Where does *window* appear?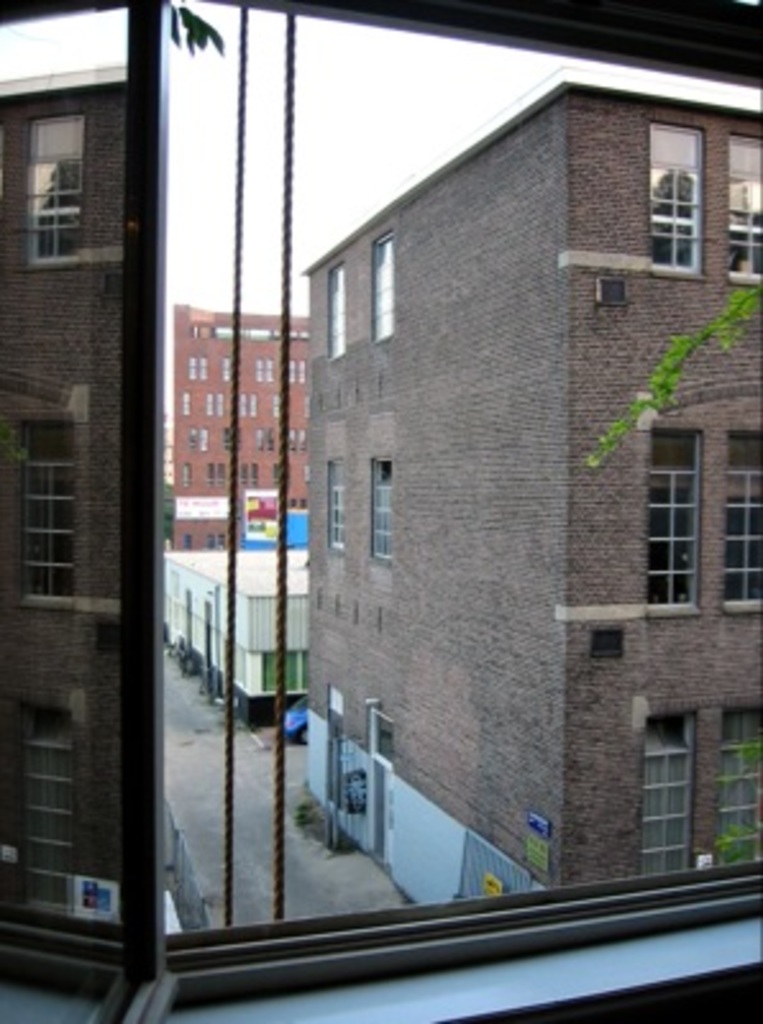
Appears at locate(13, 410, 82, 622).
